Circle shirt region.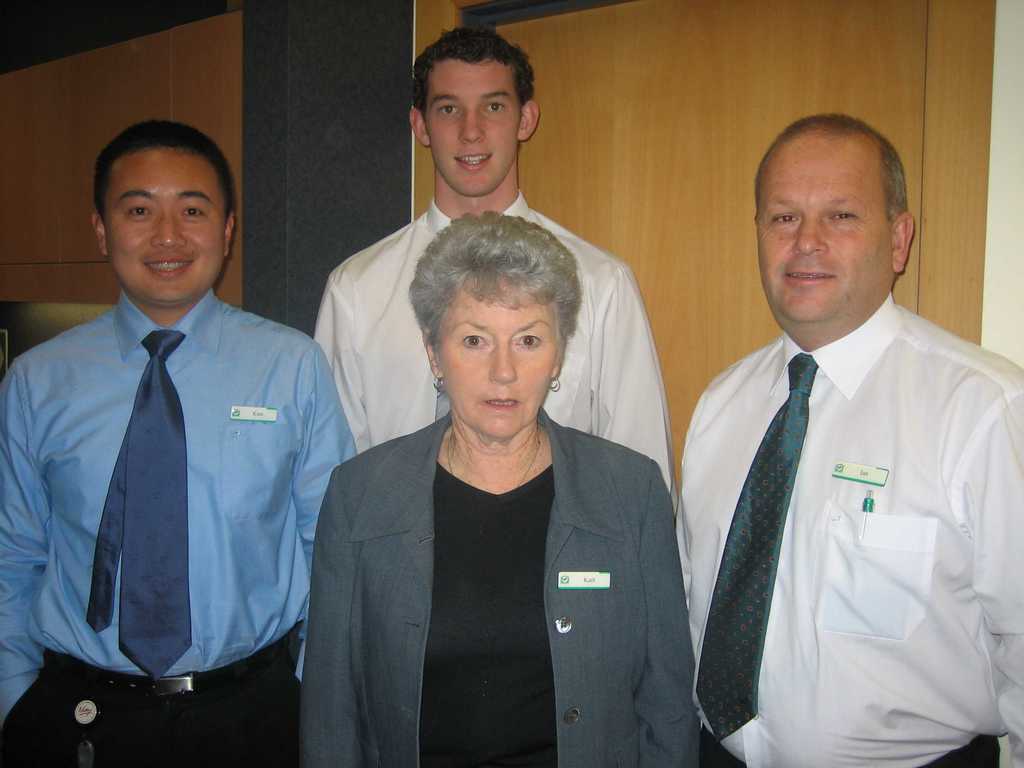
Region: box(675, 290, 1023, 767).
